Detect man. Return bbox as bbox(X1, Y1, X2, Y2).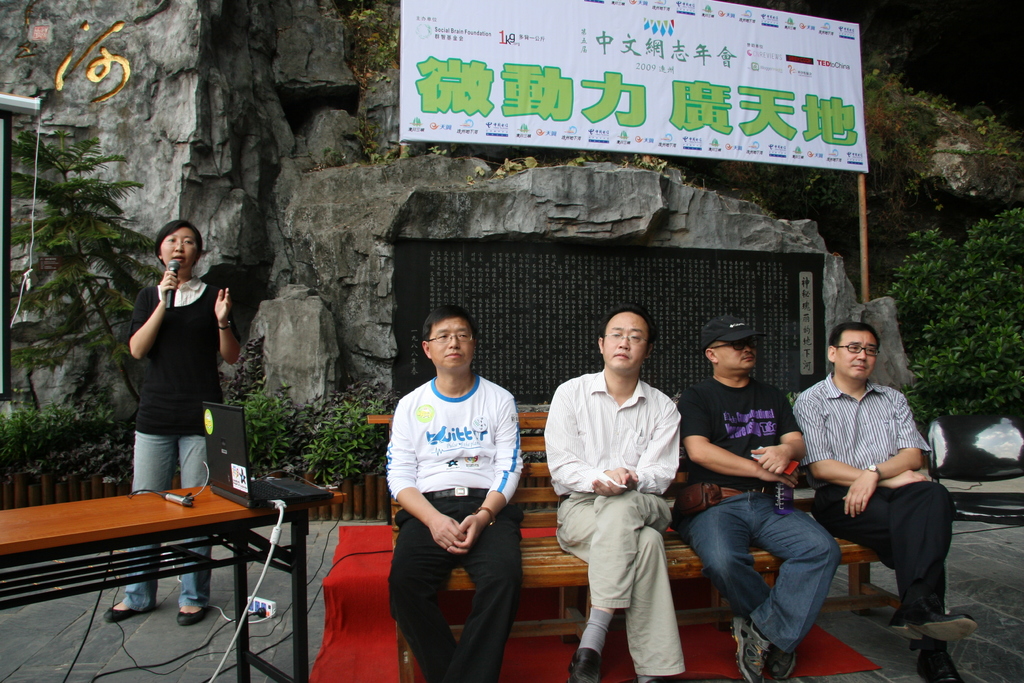
bbox(783, 315, 976, 682).
